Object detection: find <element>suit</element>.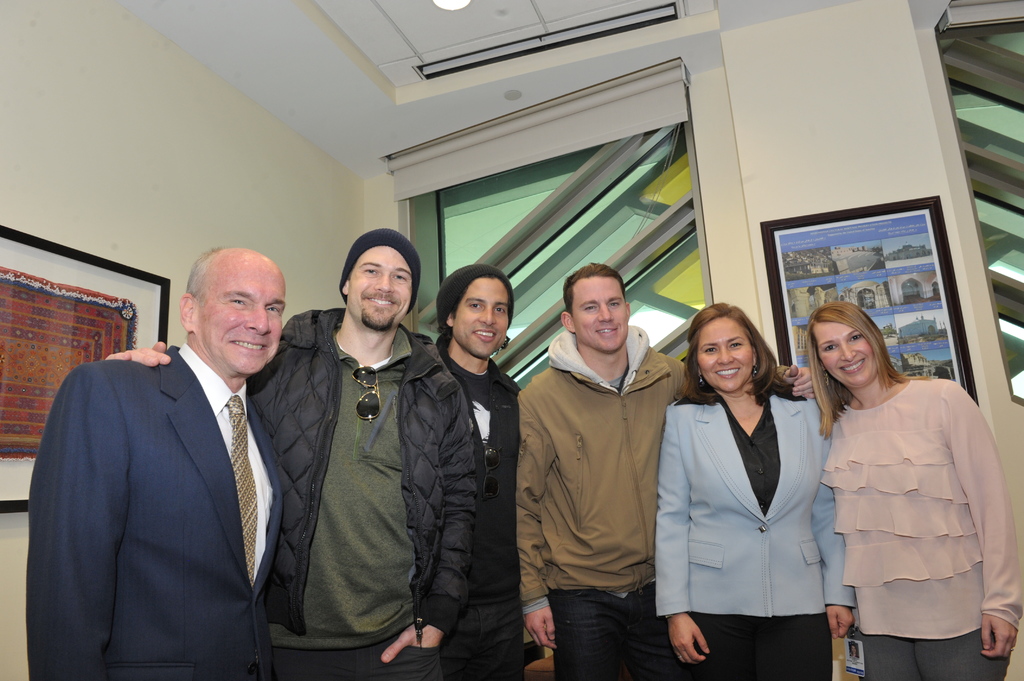
bbox=(657, 394, 860, 680).
